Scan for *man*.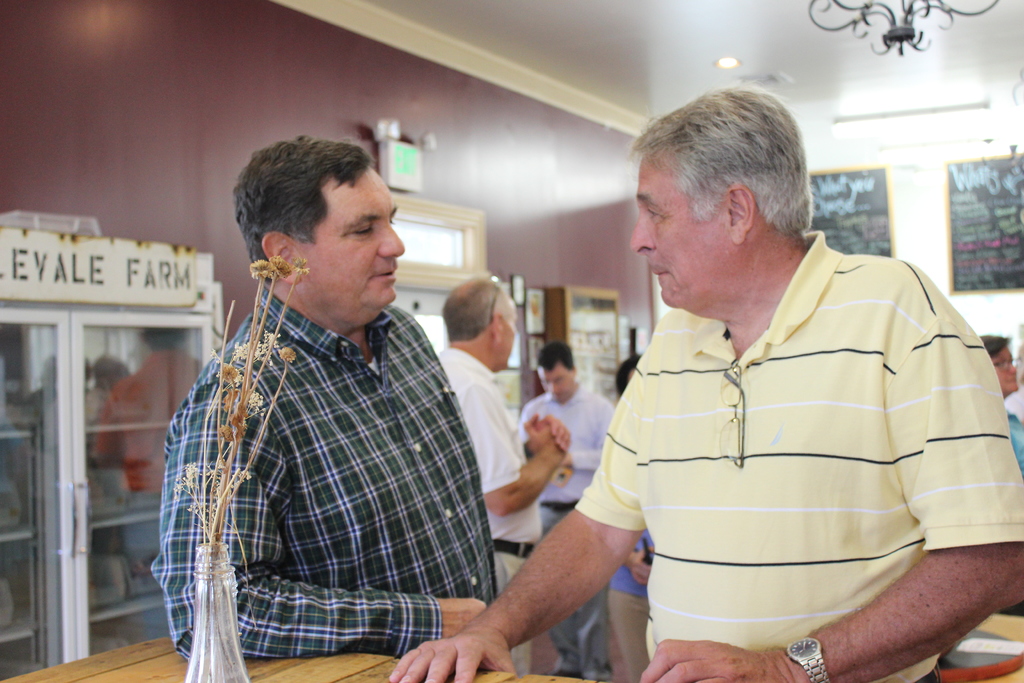
Scan result: crop(439, 278, 570, 673).
